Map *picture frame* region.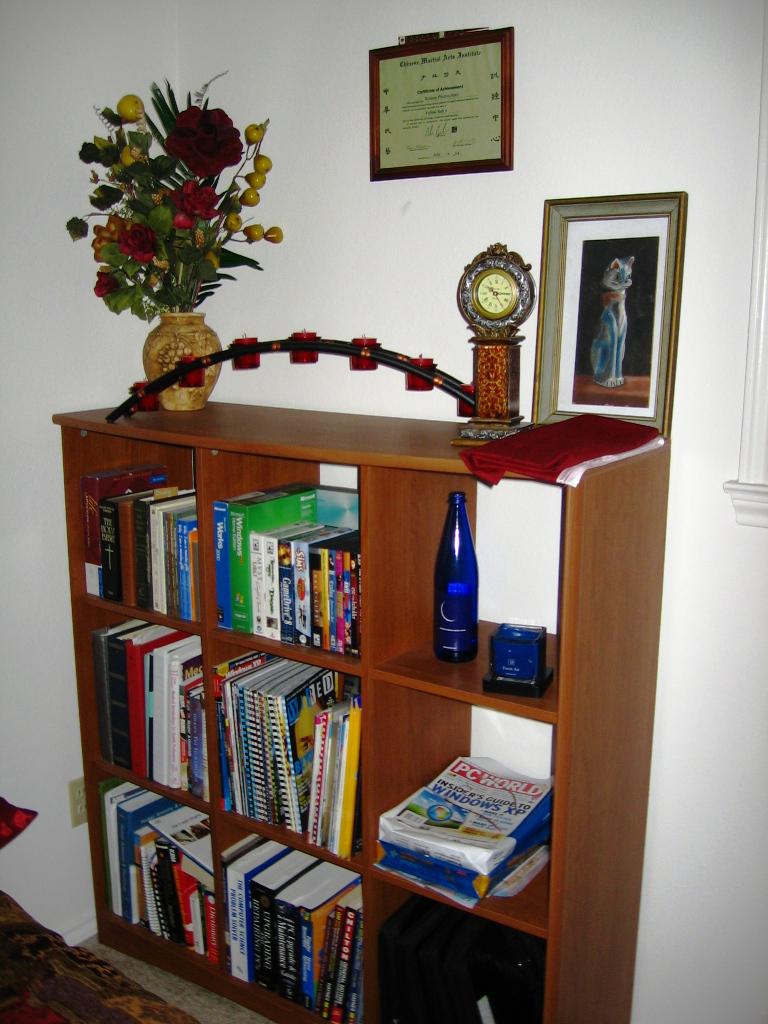
Mapped to [x1=368, y1=24, x2=515, y2=182].
